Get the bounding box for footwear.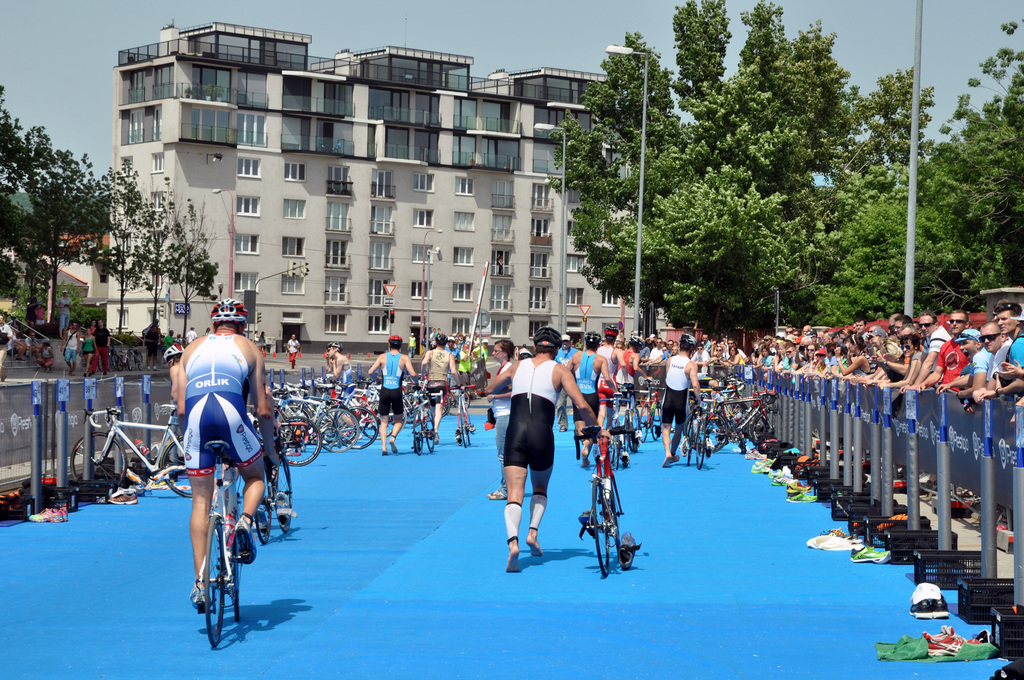
rect(351, 432, 367, 440).
